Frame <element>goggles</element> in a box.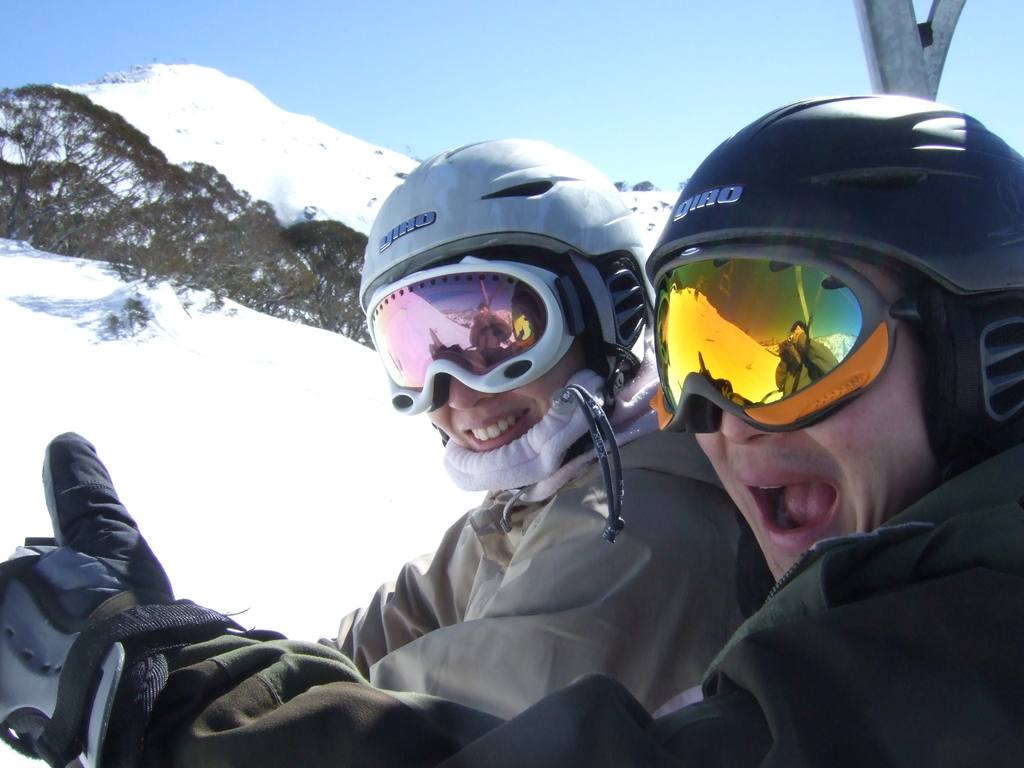
<region>651, 215, 959, 426</region>.
